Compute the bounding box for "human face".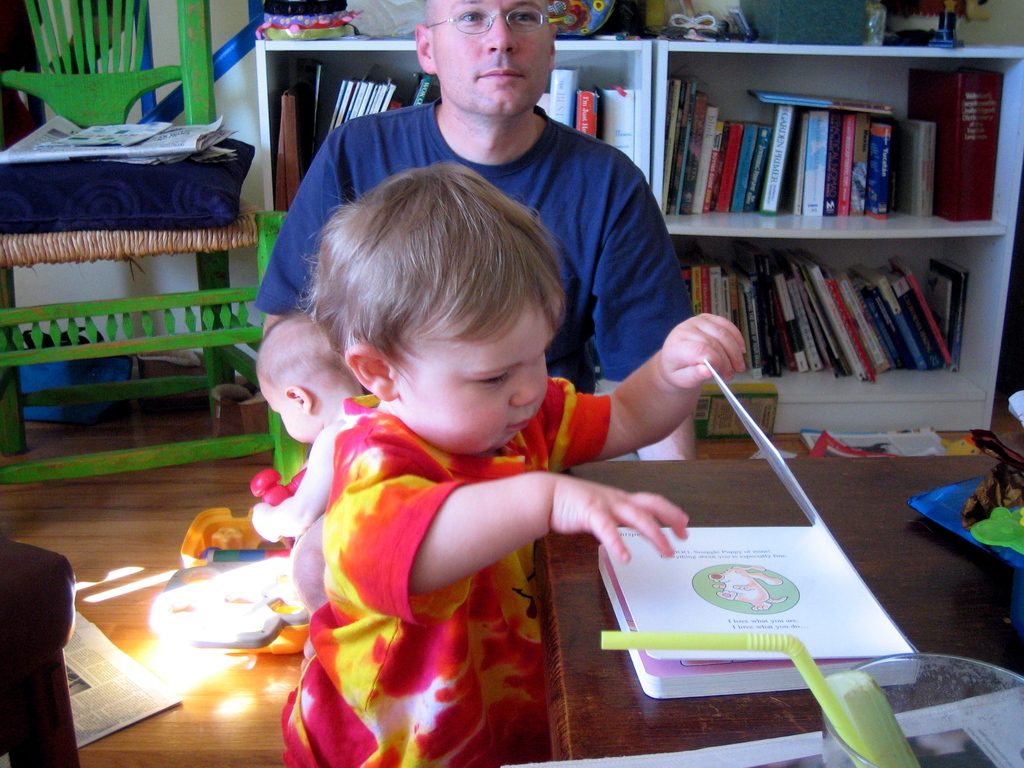
(left=256, top=388, right=308, bottom=450).
